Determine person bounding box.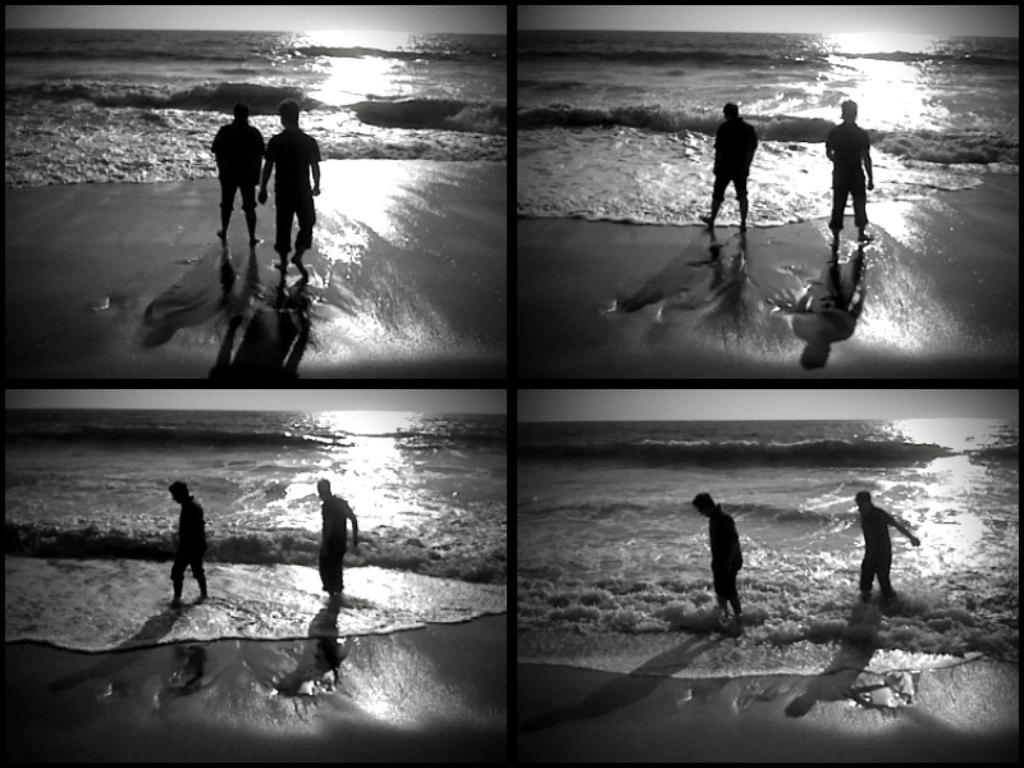
Determined: (x1=854, y1=490, x2=922, y2=603).
